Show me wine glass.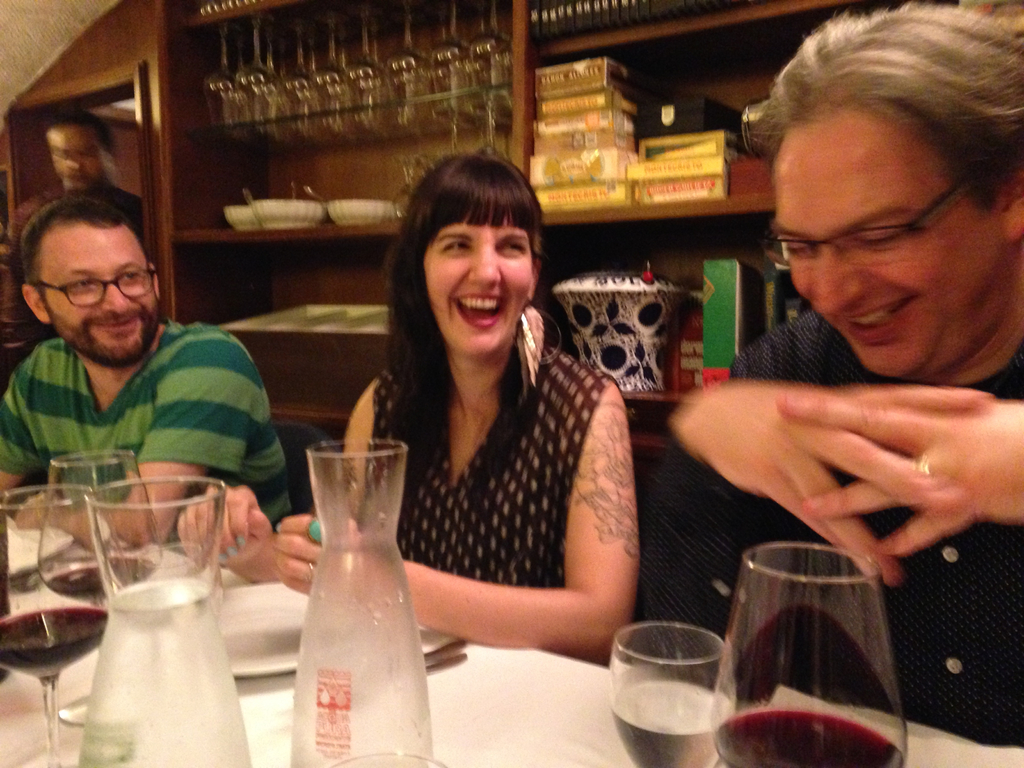
wine glass is here: 0,486,108,767.
